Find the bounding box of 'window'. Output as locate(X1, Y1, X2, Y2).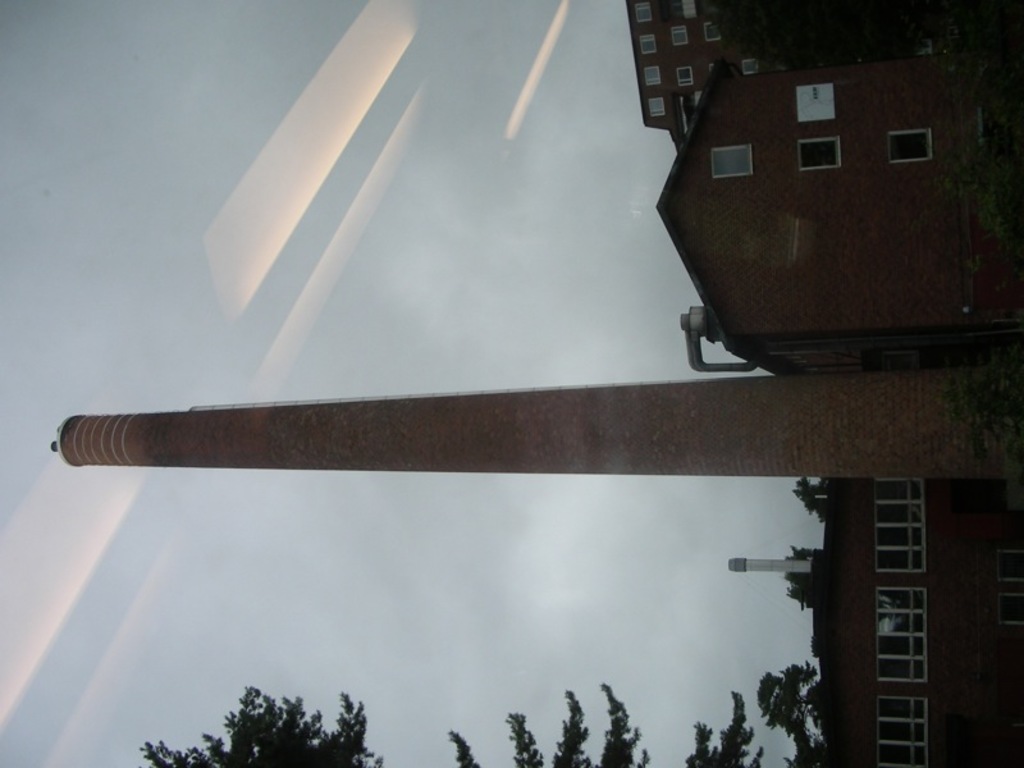
locate(669, 23, 691, 45).
